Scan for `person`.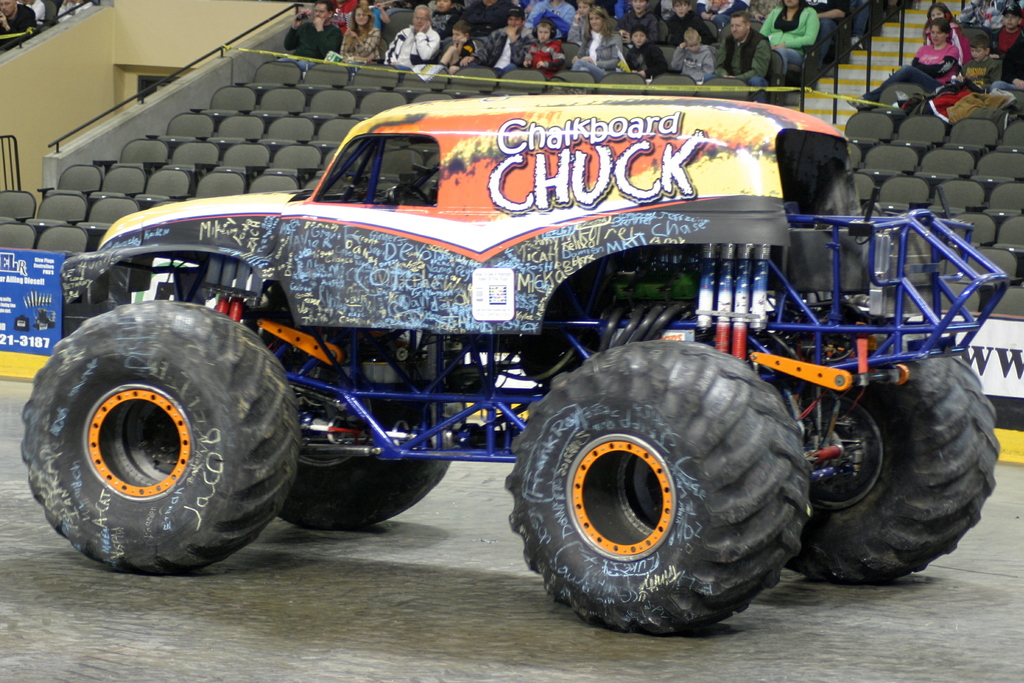
Scan result: crop(704, 11, 772, 99).
